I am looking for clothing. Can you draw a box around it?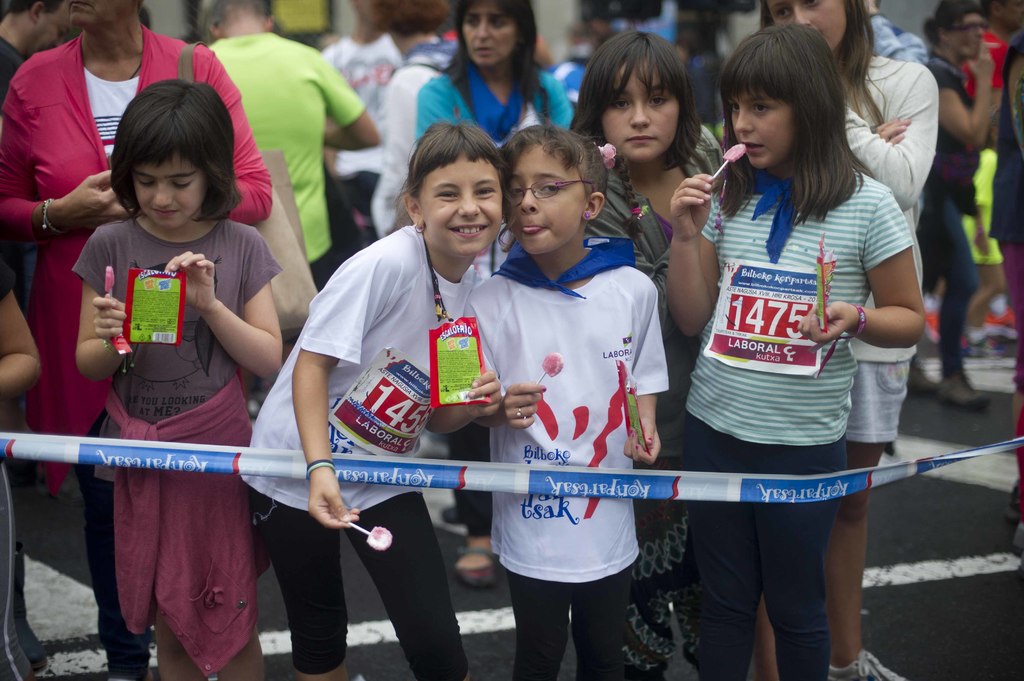
Sure, the bounding box is pyautogui.locateOnScreen(966, 31, 1008, 129).
